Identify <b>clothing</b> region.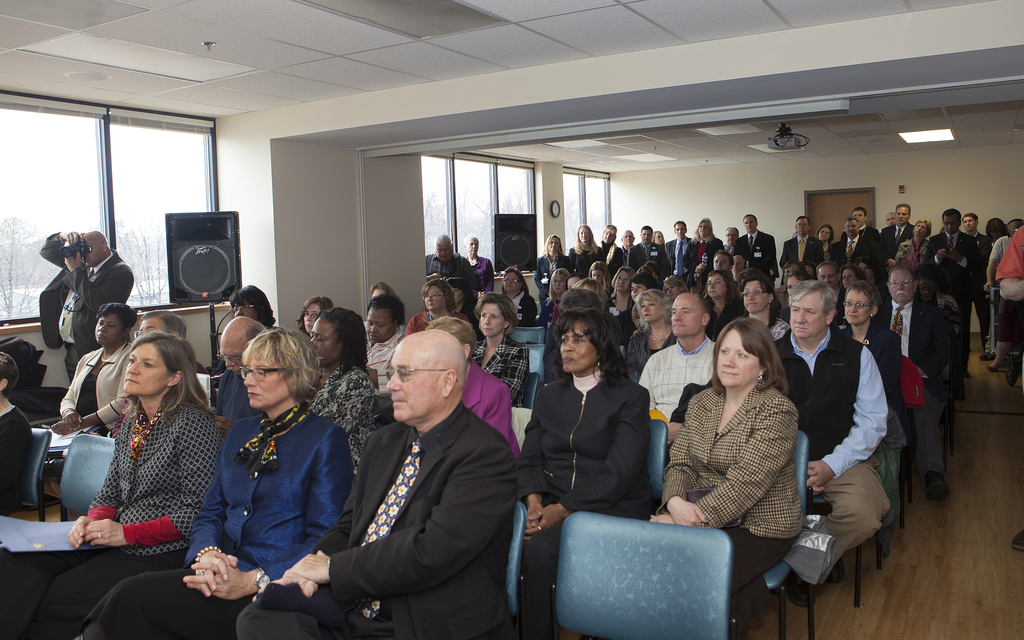
Region: crop(902, 237, 929, 259).
